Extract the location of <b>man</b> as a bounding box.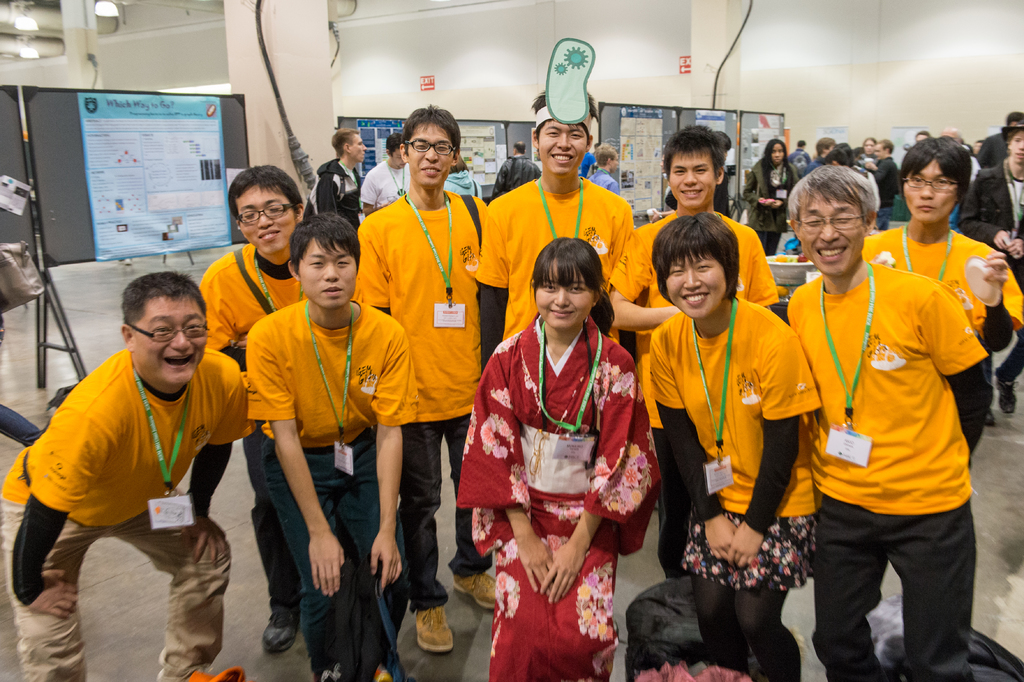
l=956, t=126, r=1023, b=424.
